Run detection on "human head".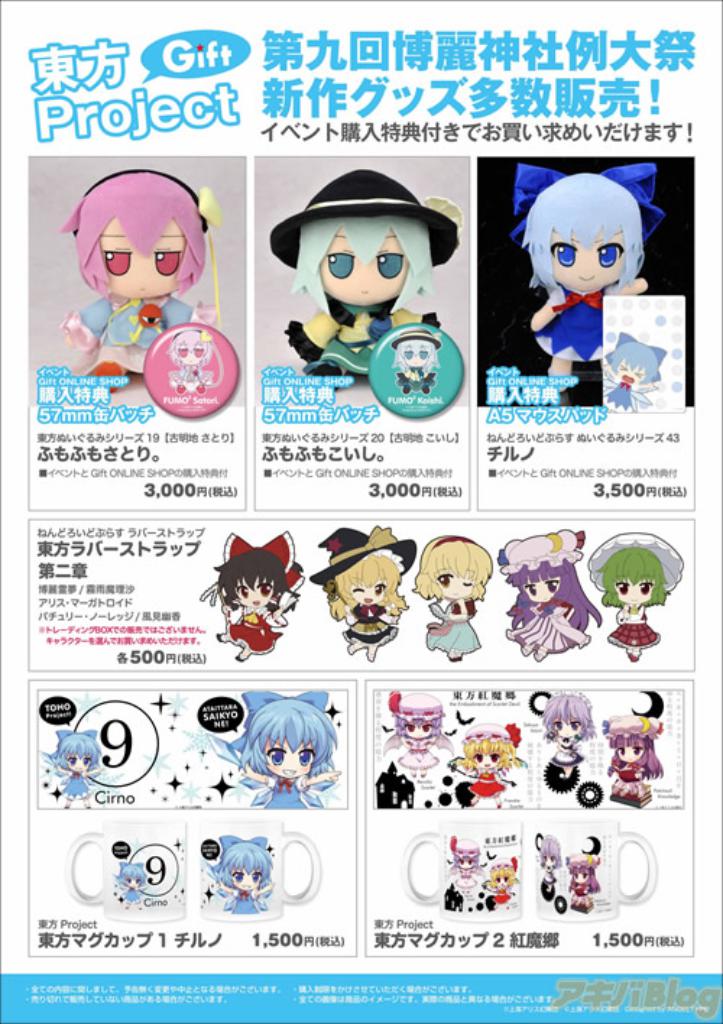
Result: box(455, 839, 480, 868).
